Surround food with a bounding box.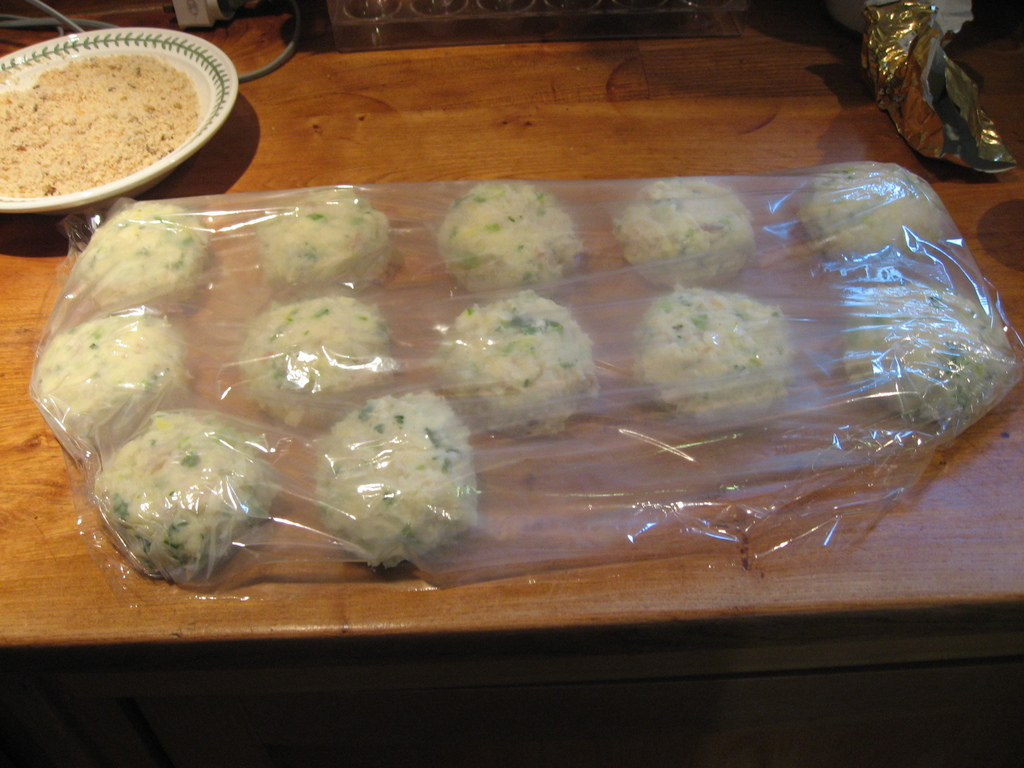
region(62, 191, 620, 600).
